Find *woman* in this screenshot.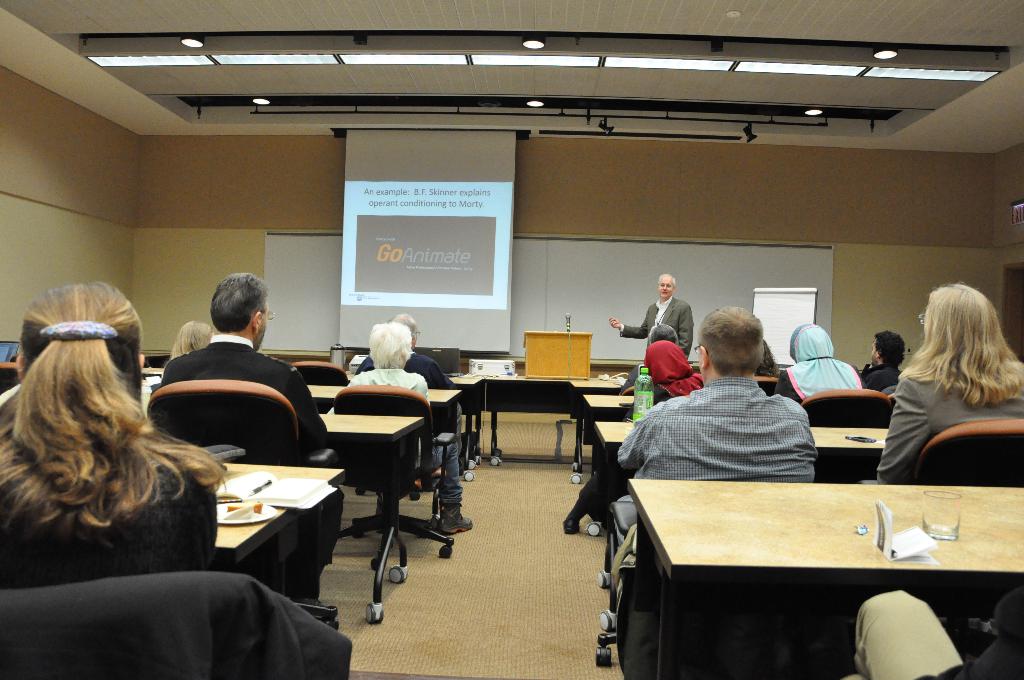
The bounding box for *woman* is 877:284:1023:480.
